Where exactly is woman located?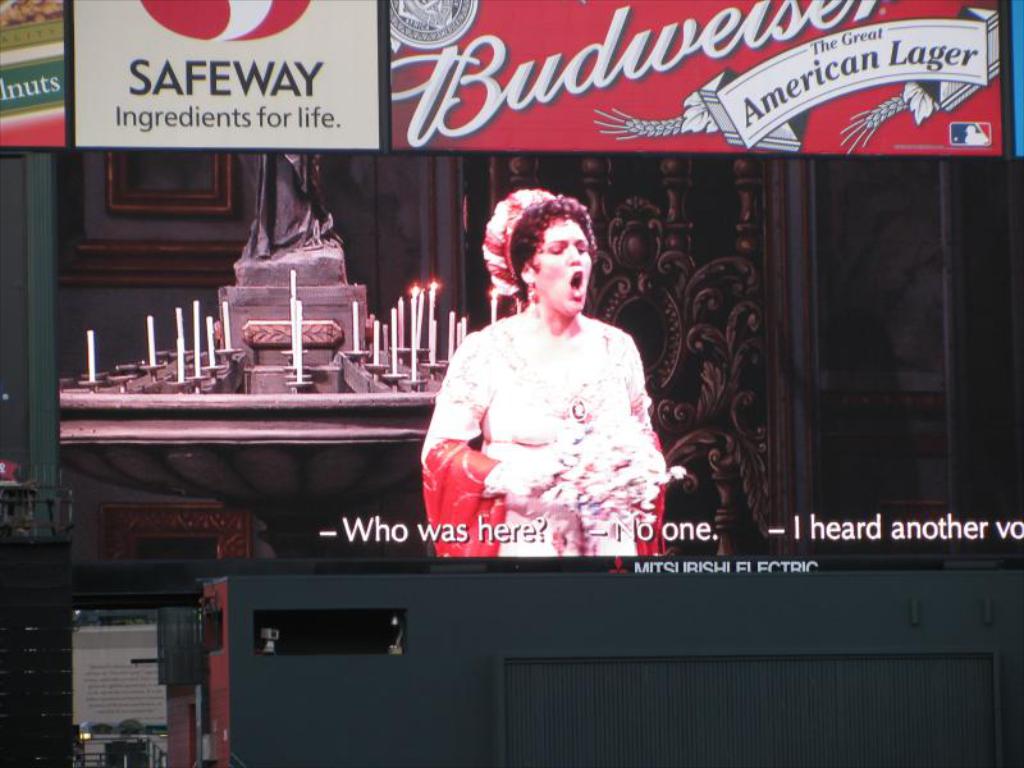
Its bounding box is <box>412,187,672,584</box>.
